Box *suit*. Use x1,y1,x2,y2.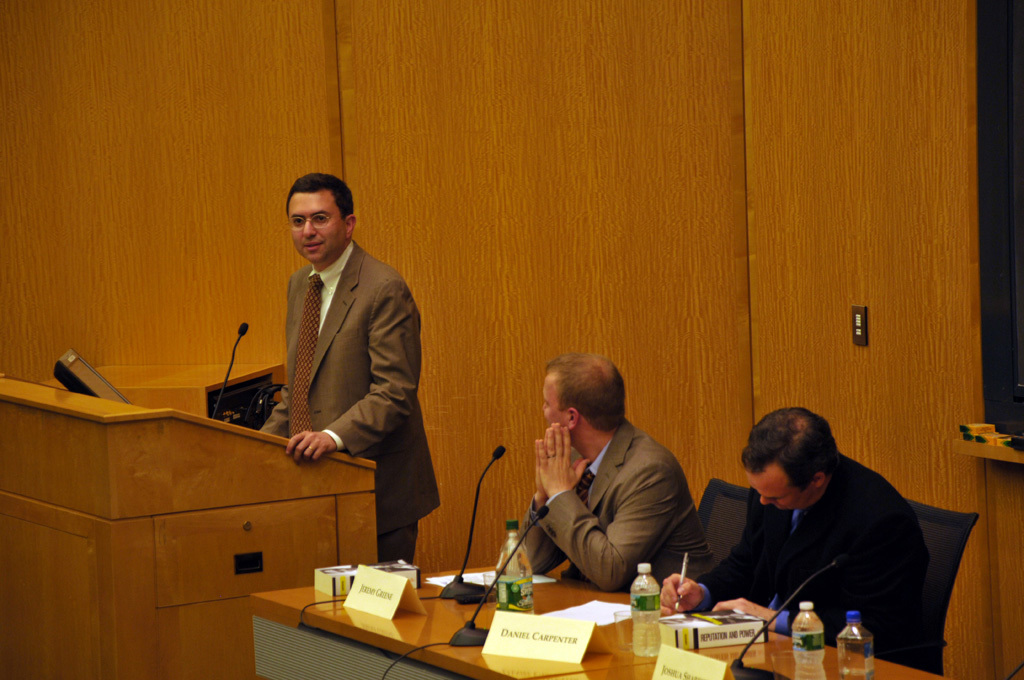
692,453,938,673.
